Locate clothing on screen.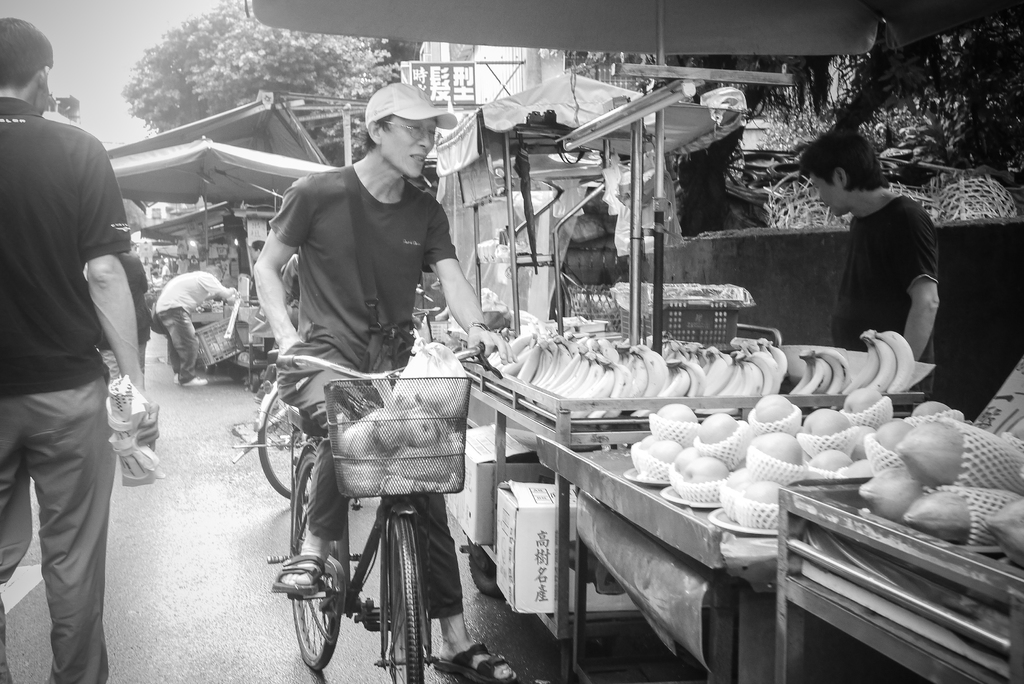
On screen at x1=152 y1=268 x2=235 y2=386.
